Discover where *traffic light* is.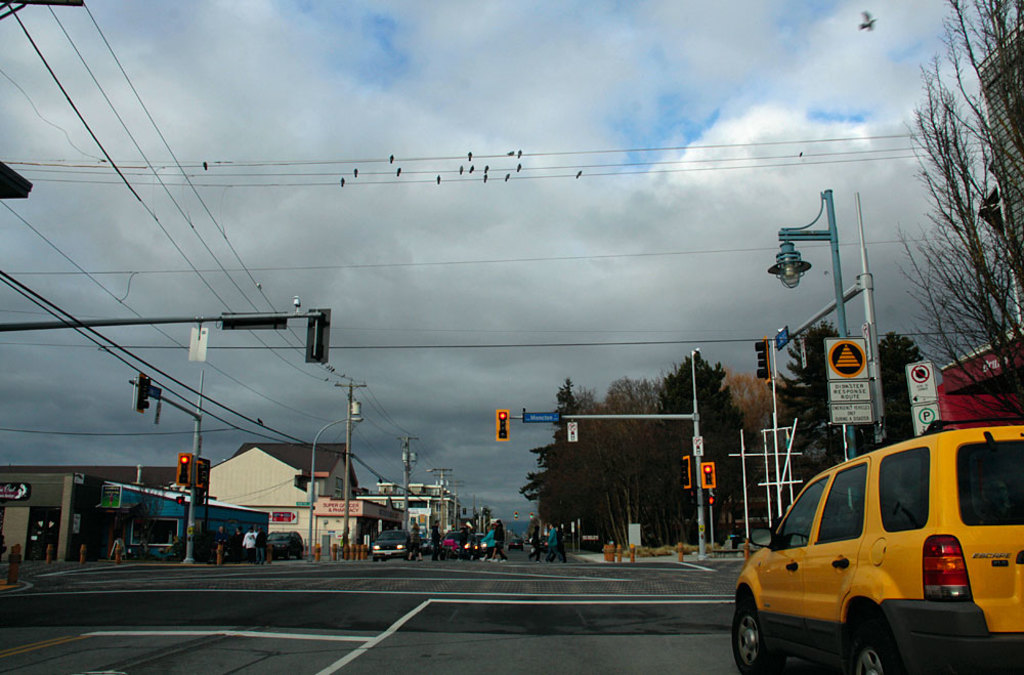
Discovered at region(308, 309, 331, 366).
